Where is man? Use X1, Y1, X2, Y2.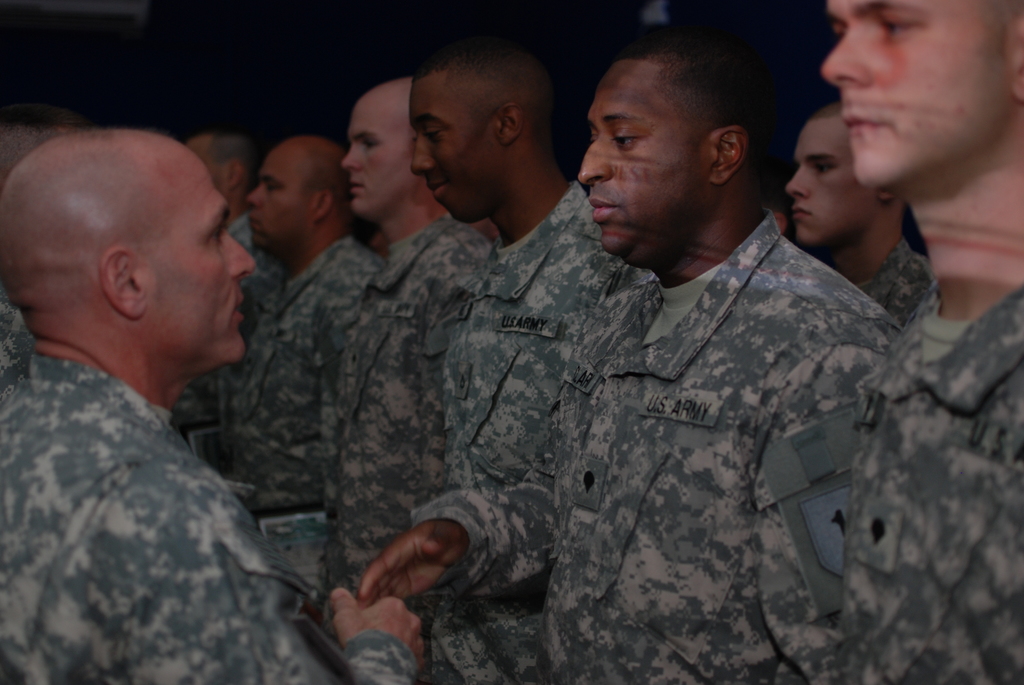
357, 19, 906, 684.
